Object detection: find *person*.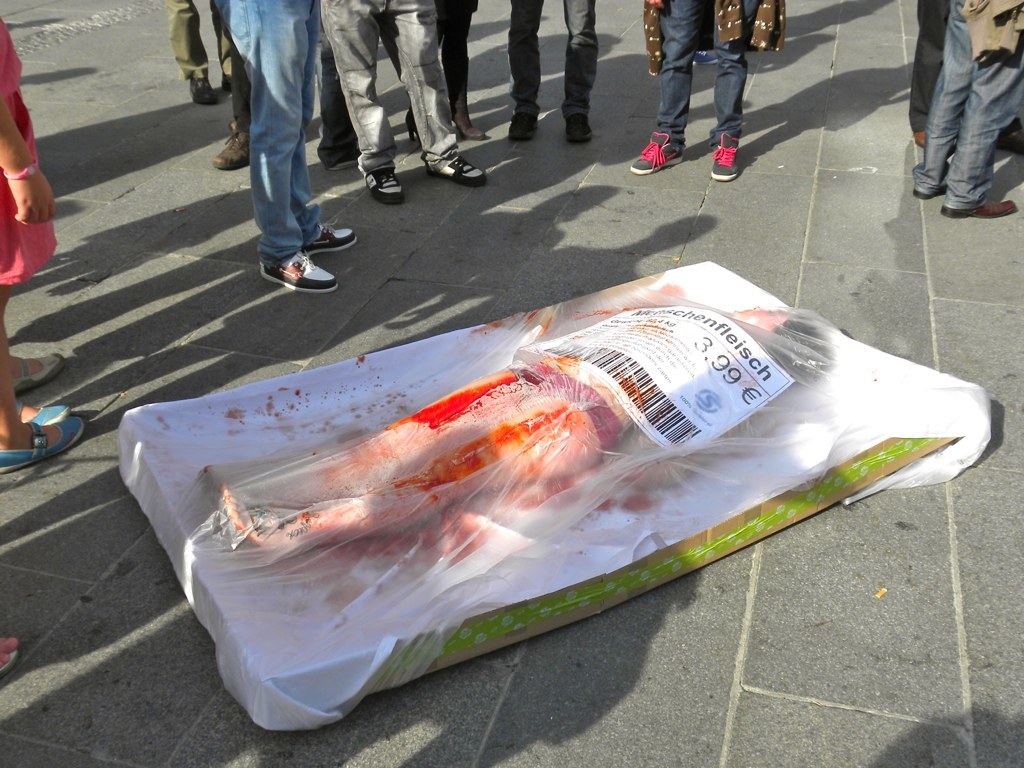
l=0, t=19, r=99, b=473.
